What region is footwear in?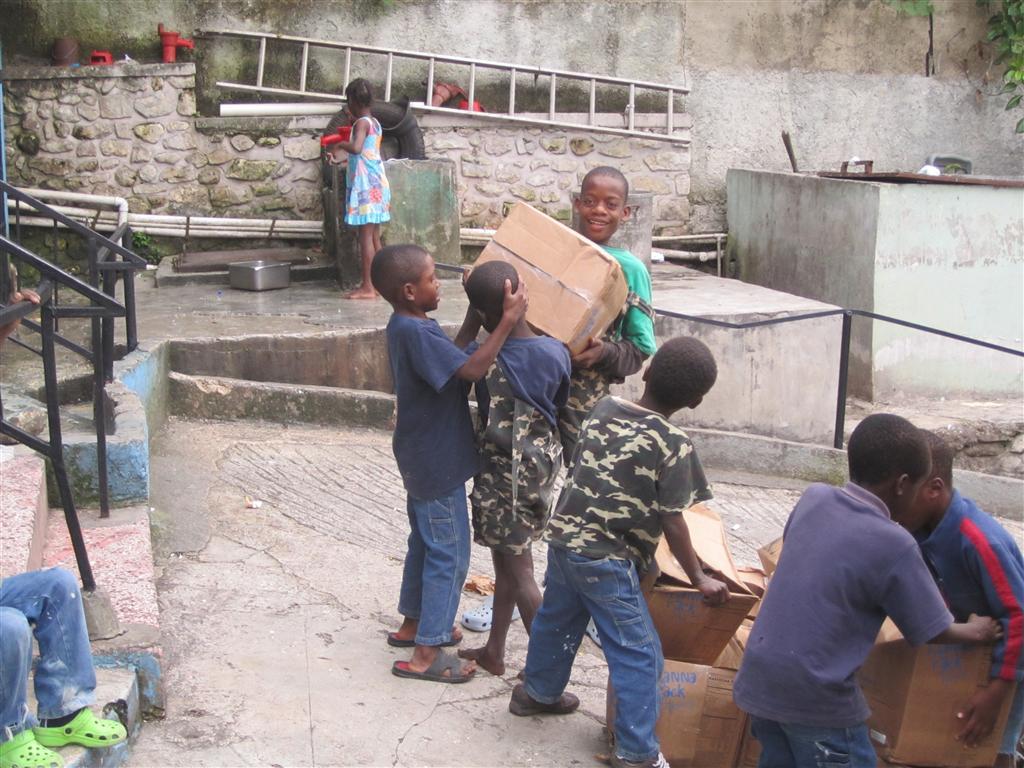
box=[0, 732, 80, 767].
